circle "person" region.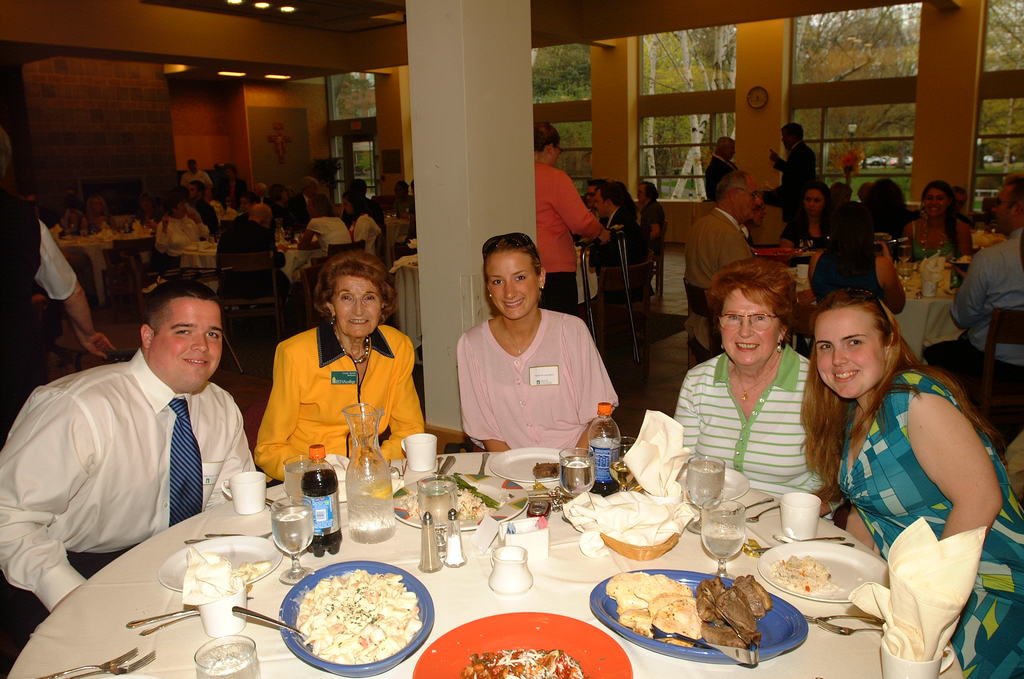
Region: (x1=452, y1=237, x2=614, y2=481).
